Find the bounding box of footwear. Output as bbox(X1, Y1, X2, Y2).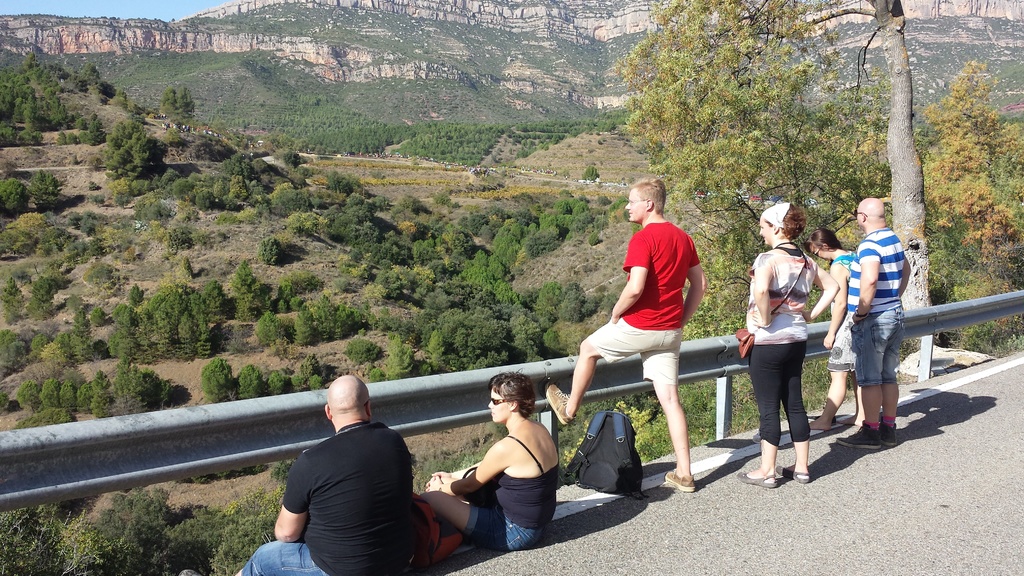
bbox(791, 467, 805, 481).
